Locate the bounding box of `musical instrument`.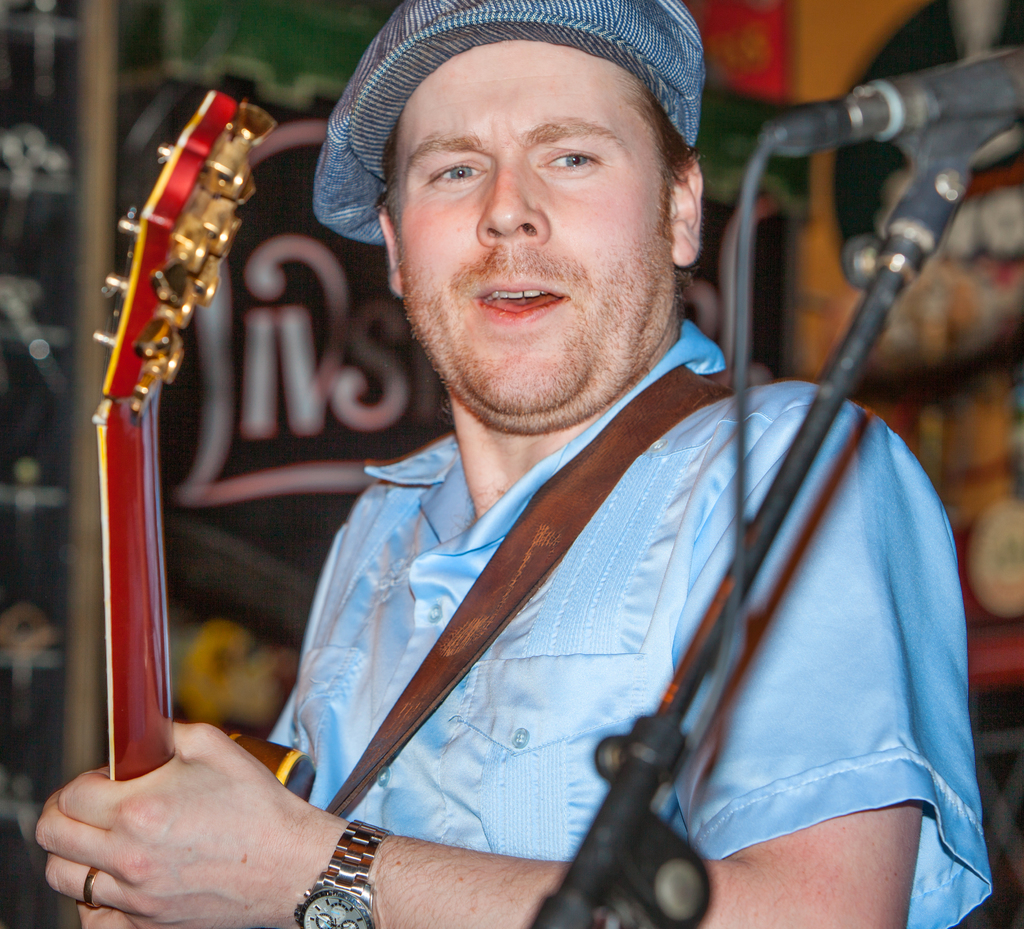
Bounding box: box(91, 87, 304, 802).
